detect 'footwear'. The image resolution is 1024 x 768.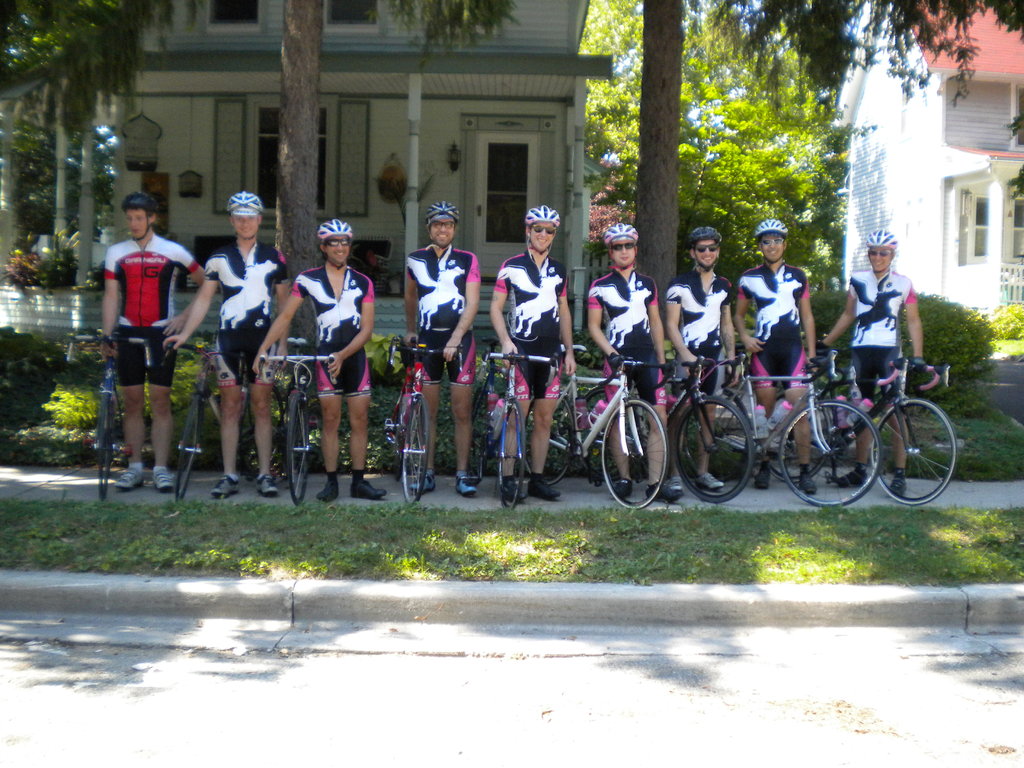
l=890, t=468, r=909, b=499.
